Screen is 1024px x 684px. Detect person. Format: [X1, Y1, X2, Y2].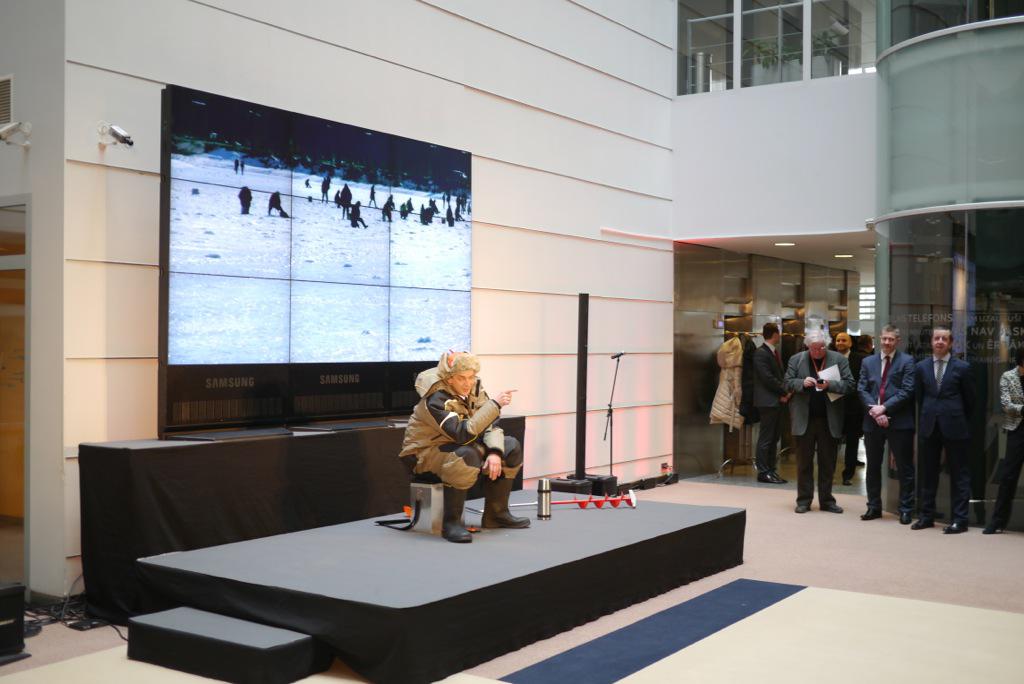
[400, 353, 530, 539].
